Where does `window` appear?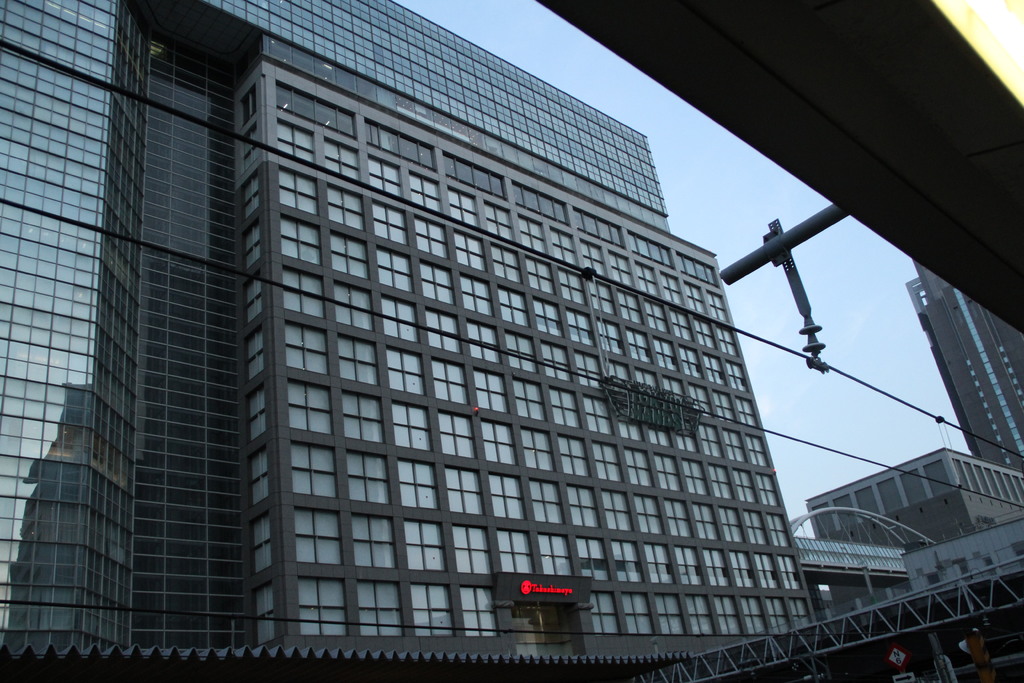
Appears at 549 436 586 479.
